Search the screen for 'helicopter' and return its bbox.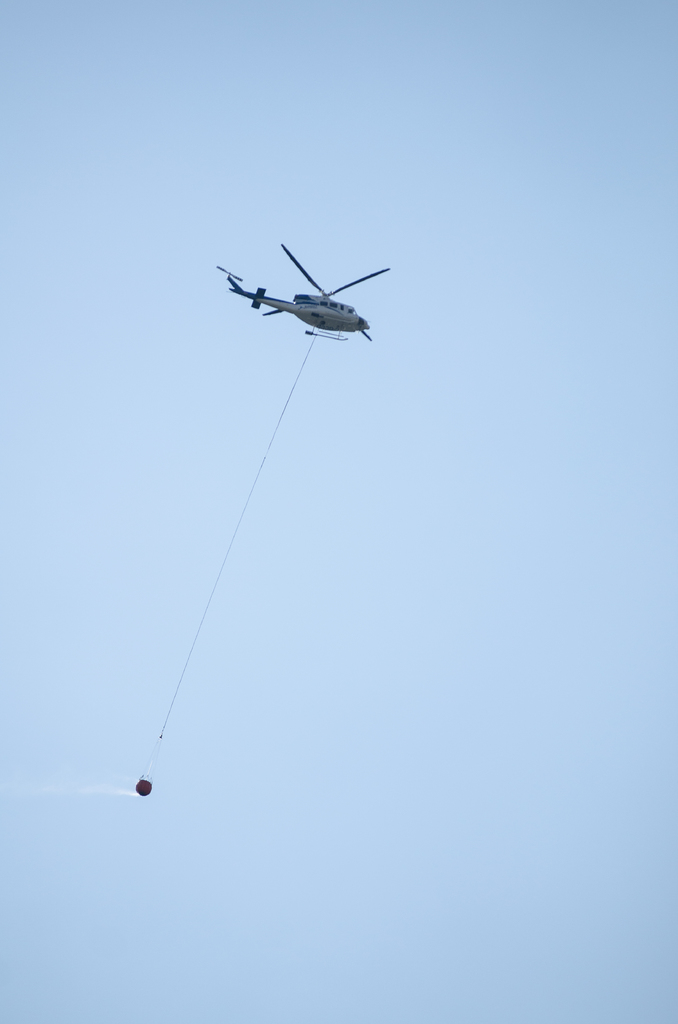
Found: locate(208, 235, 401, 343).
